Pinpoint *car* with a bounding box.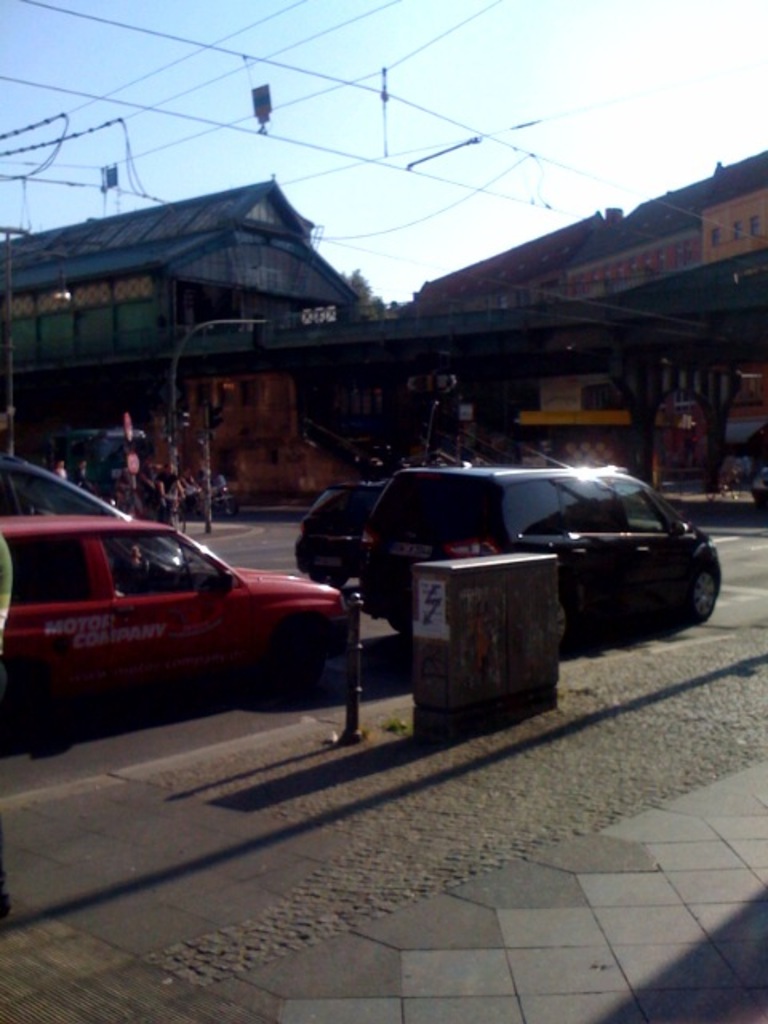
select_region(0, 518, 358, 707).
